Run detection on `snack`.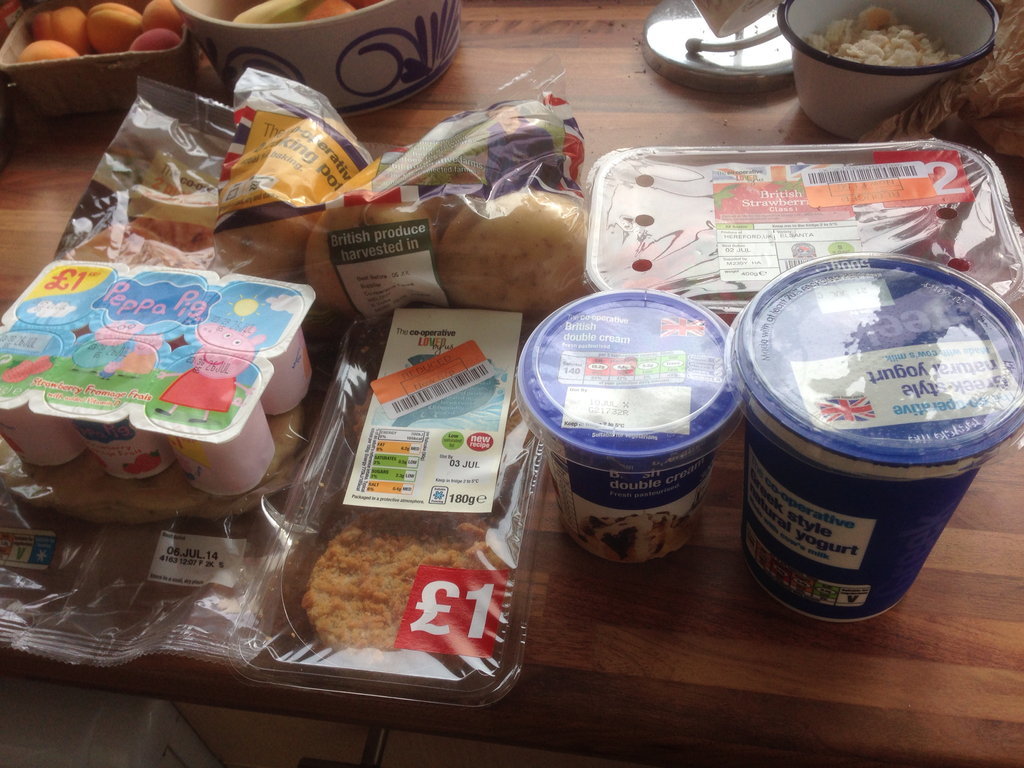
Result: x1=801, y1=5, x2=961, y2=66.
